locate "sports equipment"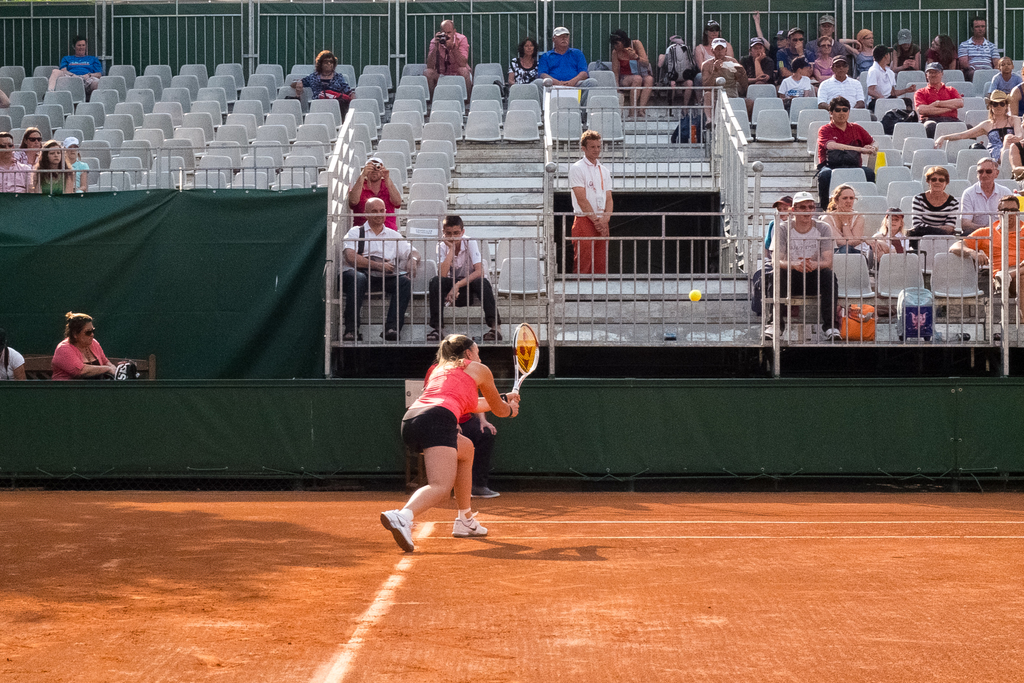
[689,291,703,304]
